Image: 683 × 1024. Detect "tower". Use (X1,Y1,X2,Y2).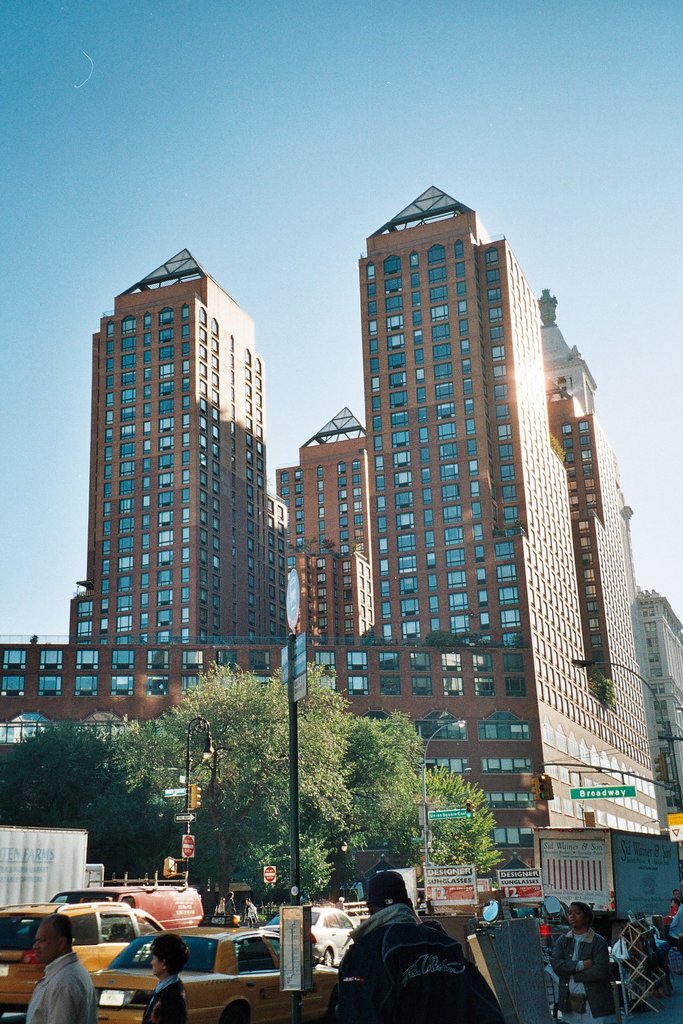
(49,198,308,747).
